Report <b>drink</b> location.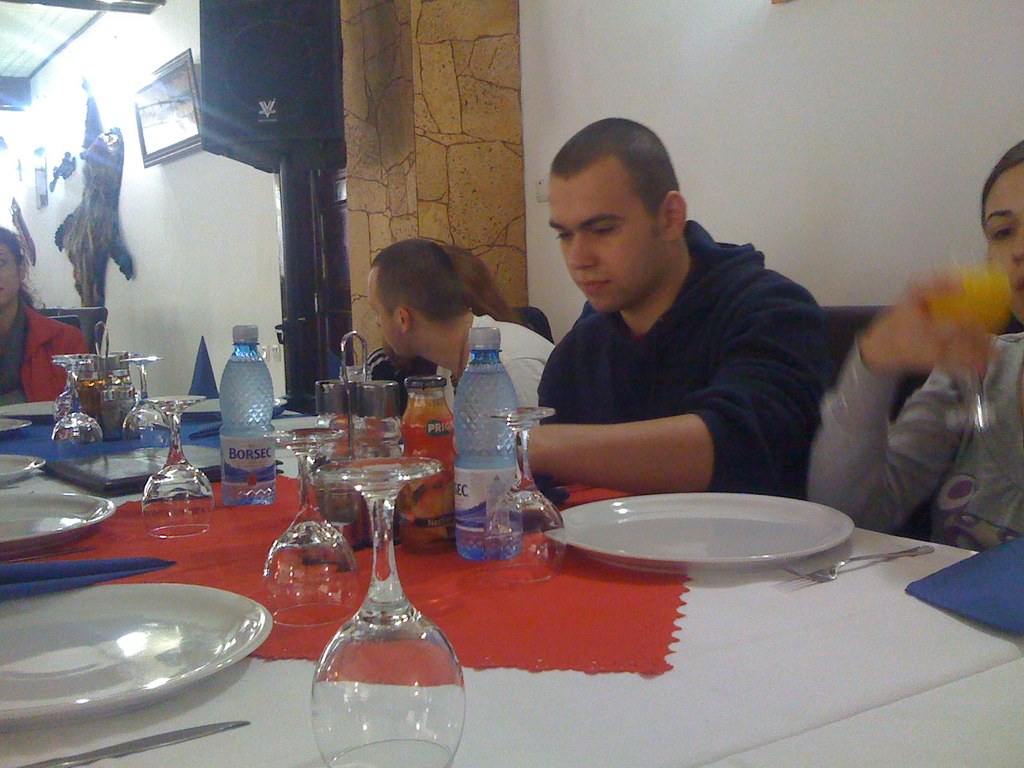
Report: [221,324,276,502].
